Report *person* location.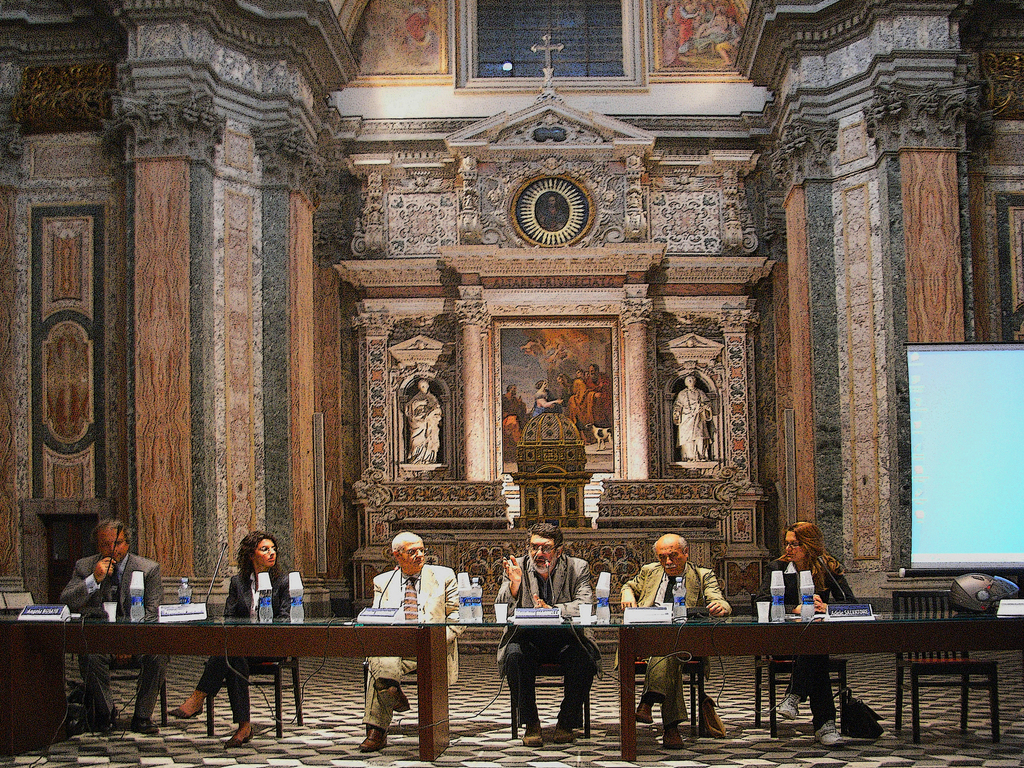
Report: detection(493, 516, 601, 750).
